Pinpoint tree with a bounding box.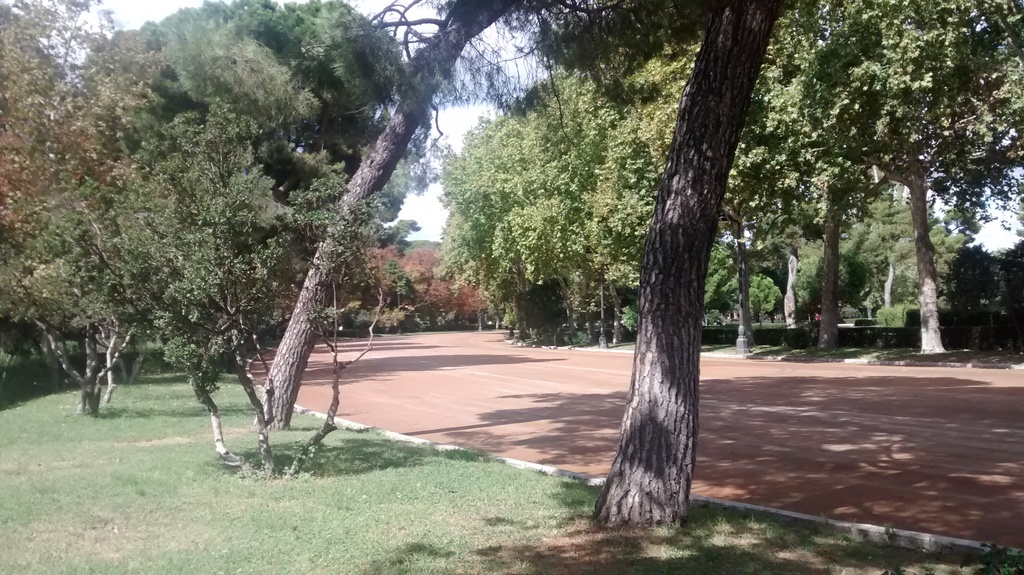
(x1=787, y1=242, x2=876, y2=339).
